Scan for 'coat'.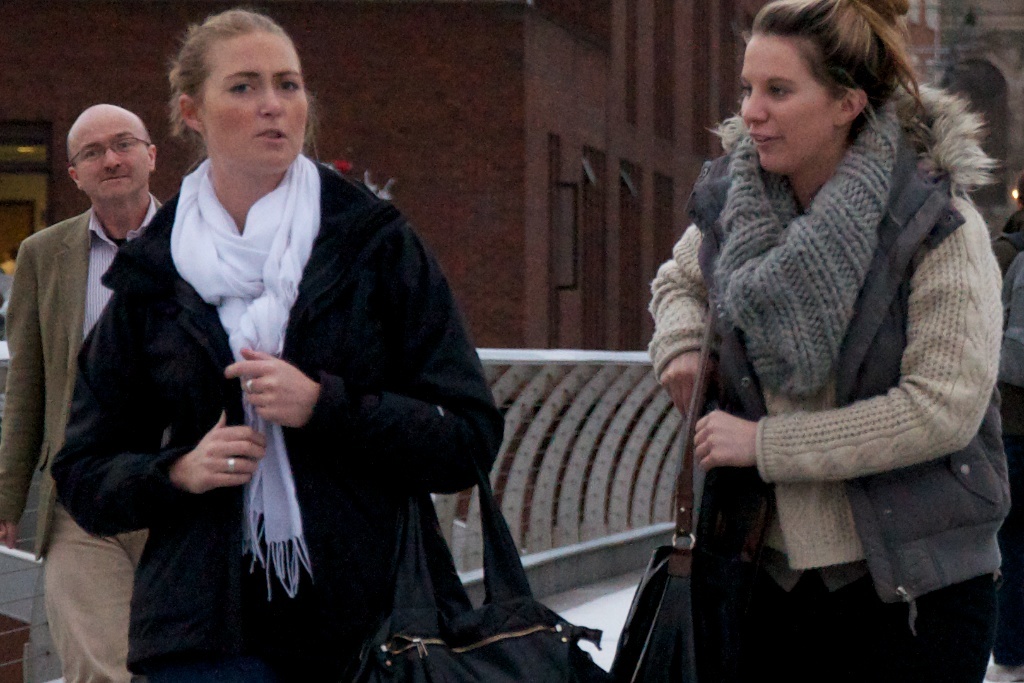
Scan result: <region>111, 74, 482, 636</region>.
